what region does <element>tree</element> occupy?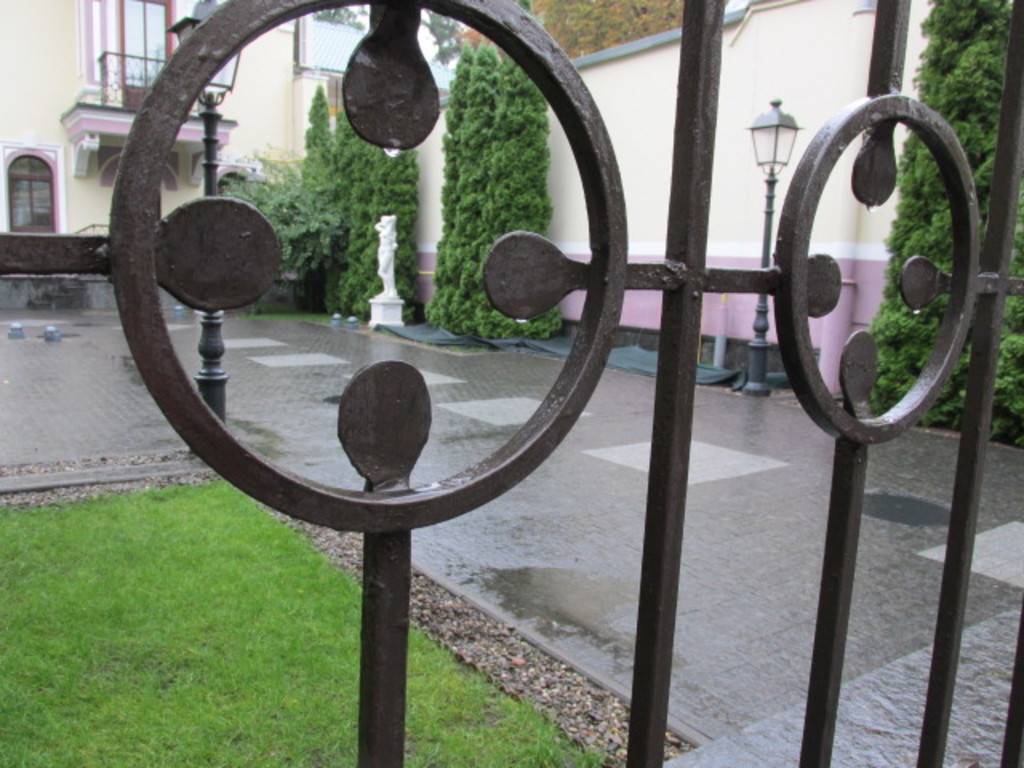
318 102 408 310.
